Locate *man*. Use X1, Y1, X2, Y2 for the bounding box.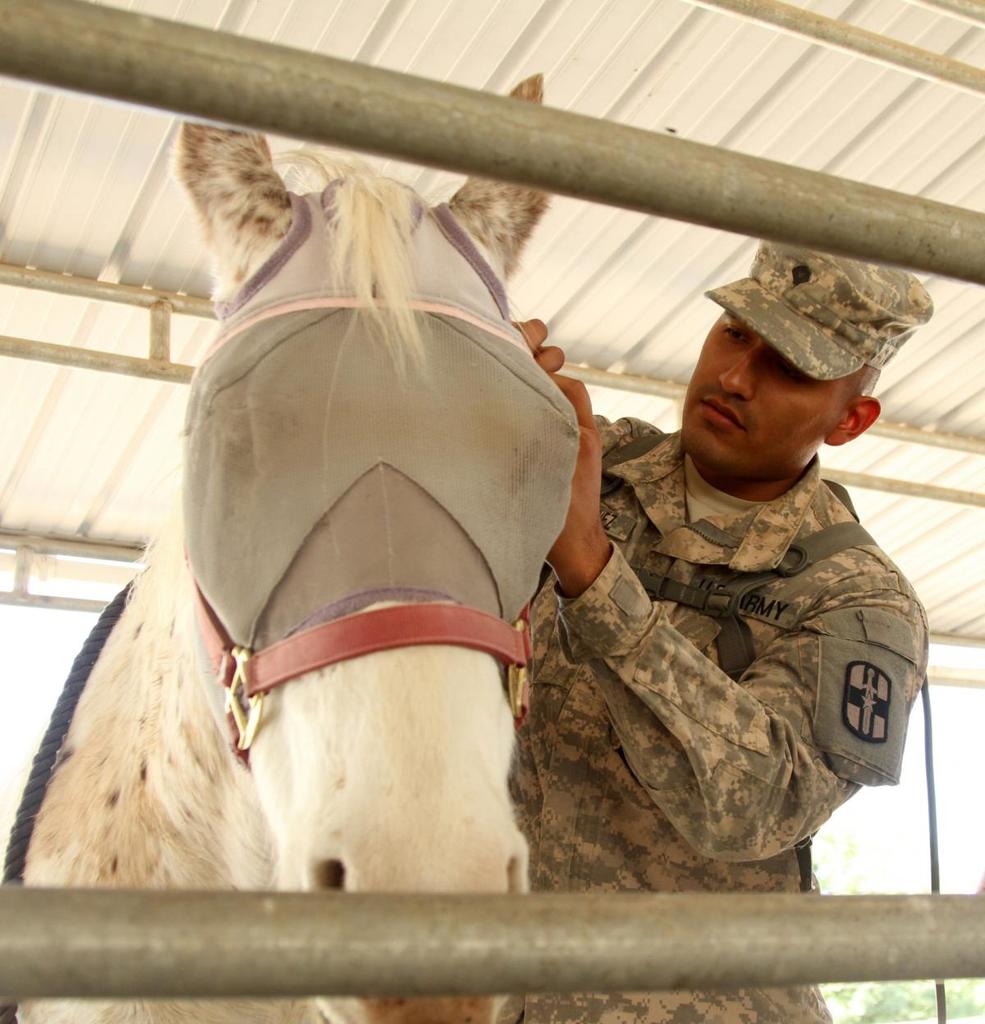
492, 245, 943, 914.
